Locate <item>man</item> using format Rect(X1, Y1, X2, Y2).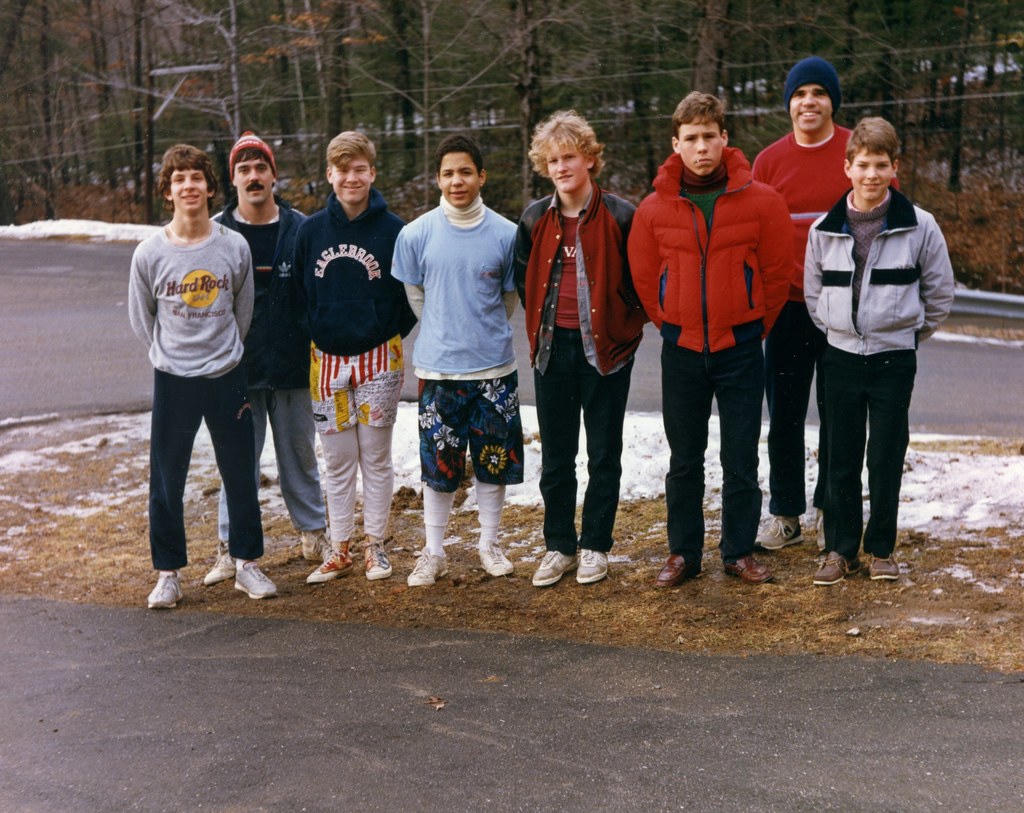
Rect(393, 131, 531, 572).
